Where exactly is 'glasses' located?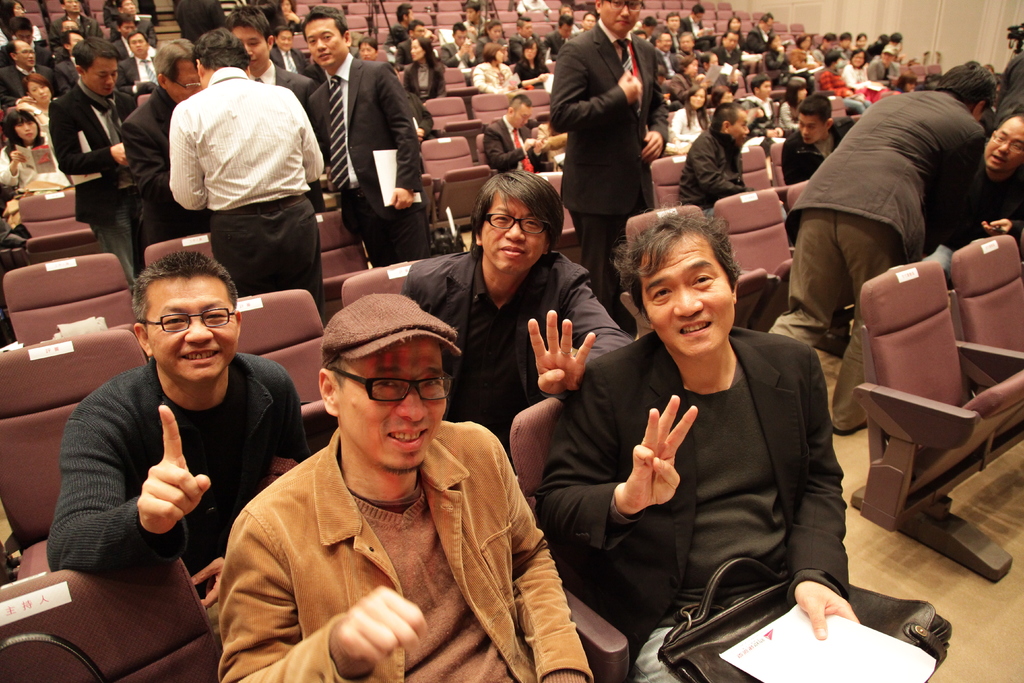
Its bounding box is crop(483, 211, 553, 235).
